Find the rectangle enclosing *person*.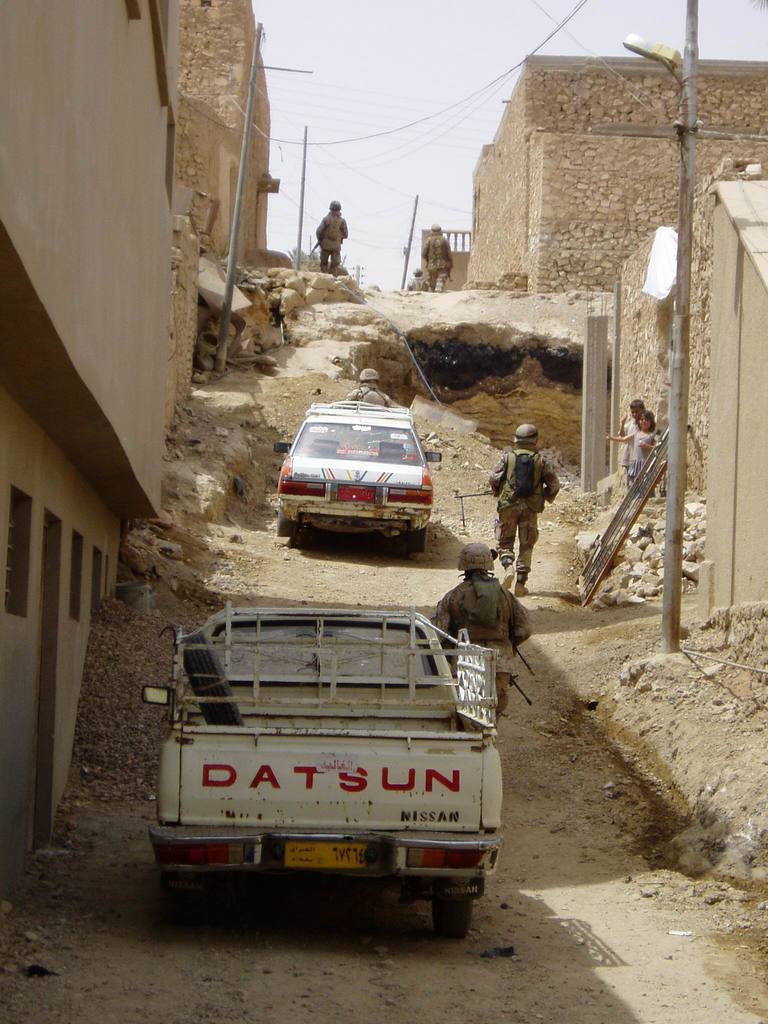
423/538/532/725.
